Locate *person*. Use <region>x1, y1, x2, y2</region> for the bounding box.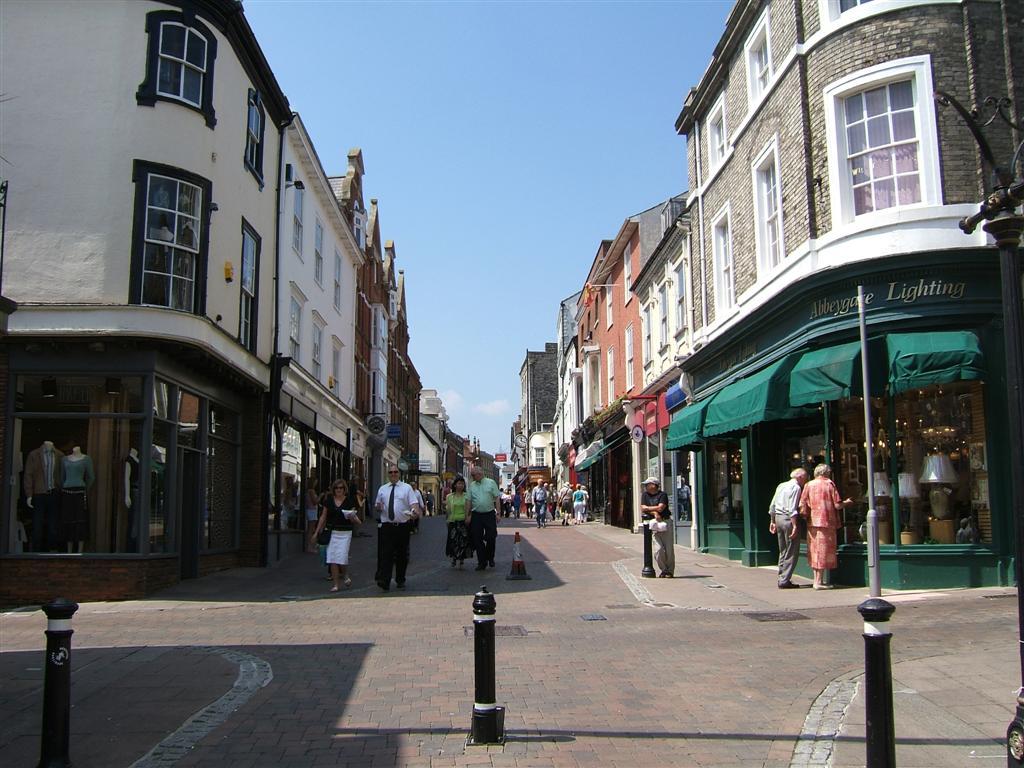
<region>584, 486, 592, 510</region>.
